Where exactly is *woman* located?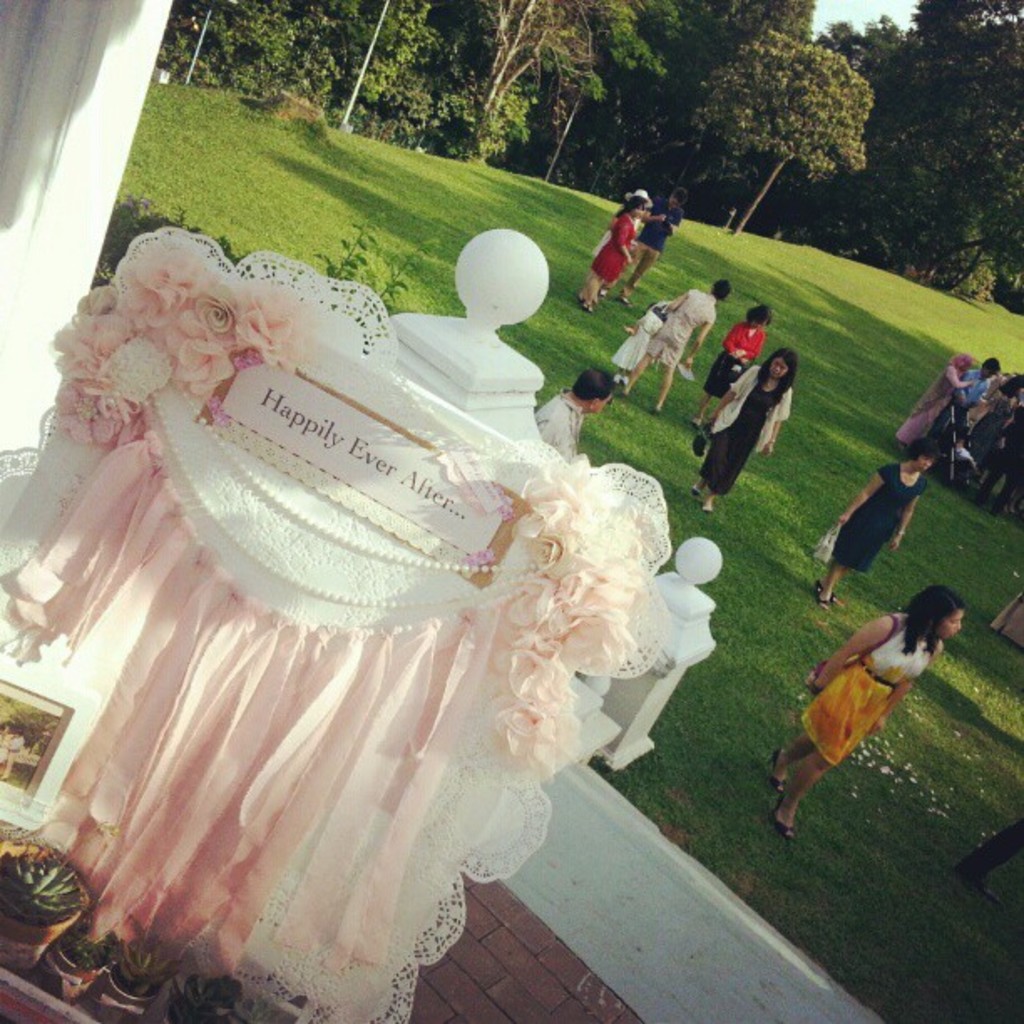
Its bounding box is crop(805, 433, 937, 612).
